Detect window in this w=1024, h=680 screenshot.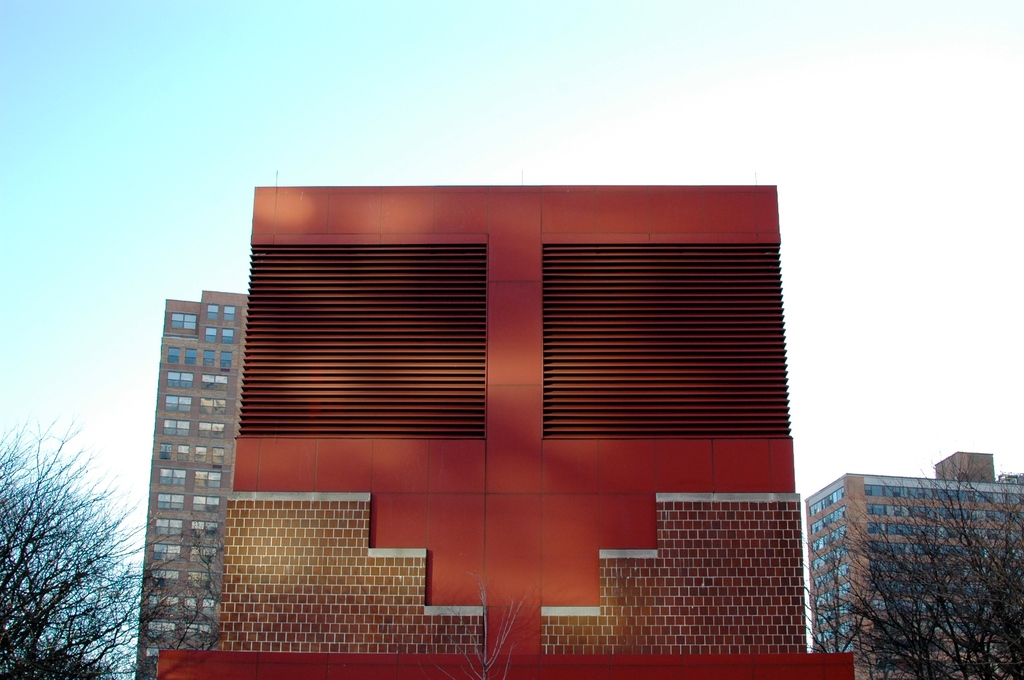
Detection: bbox(154, 517, 181, 536).
